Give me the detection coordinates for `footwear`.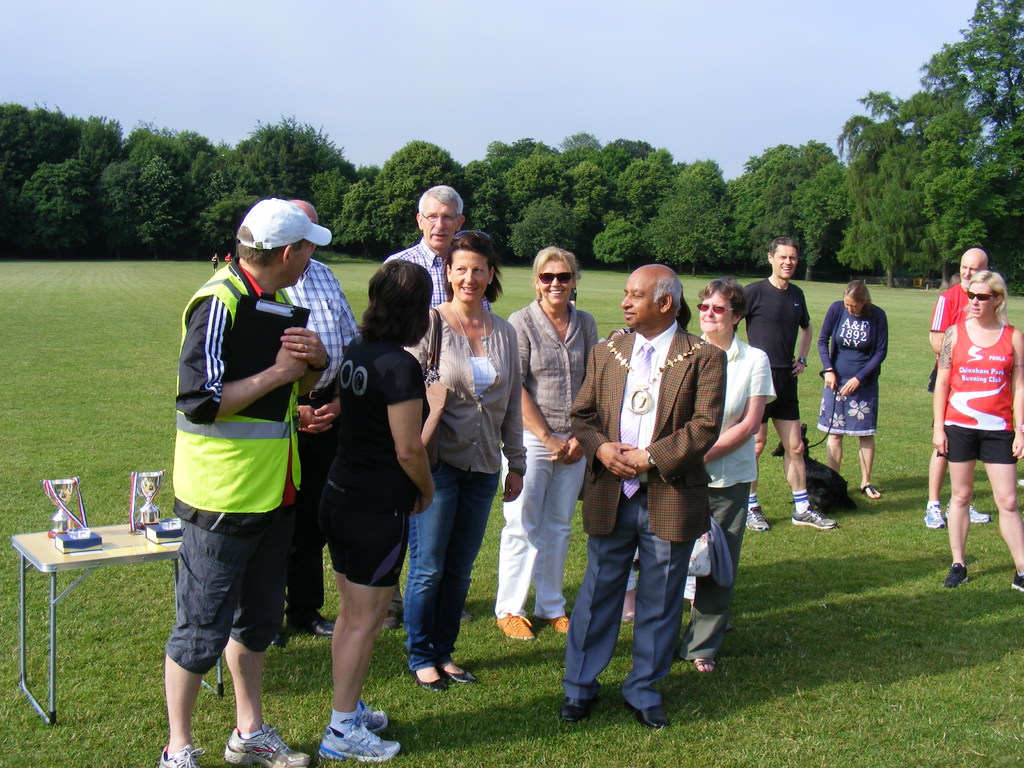
box(562, 691, 586, 724).
